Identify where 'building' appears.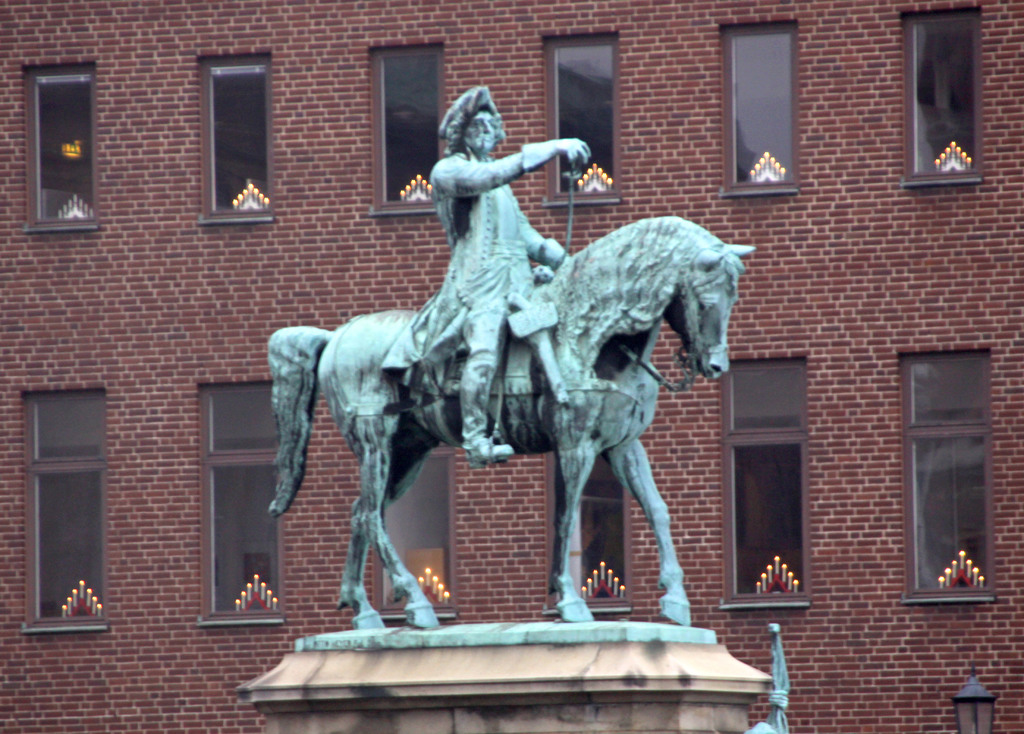
Appears at x1=0, y1=0, x2=1023, y2=733.
